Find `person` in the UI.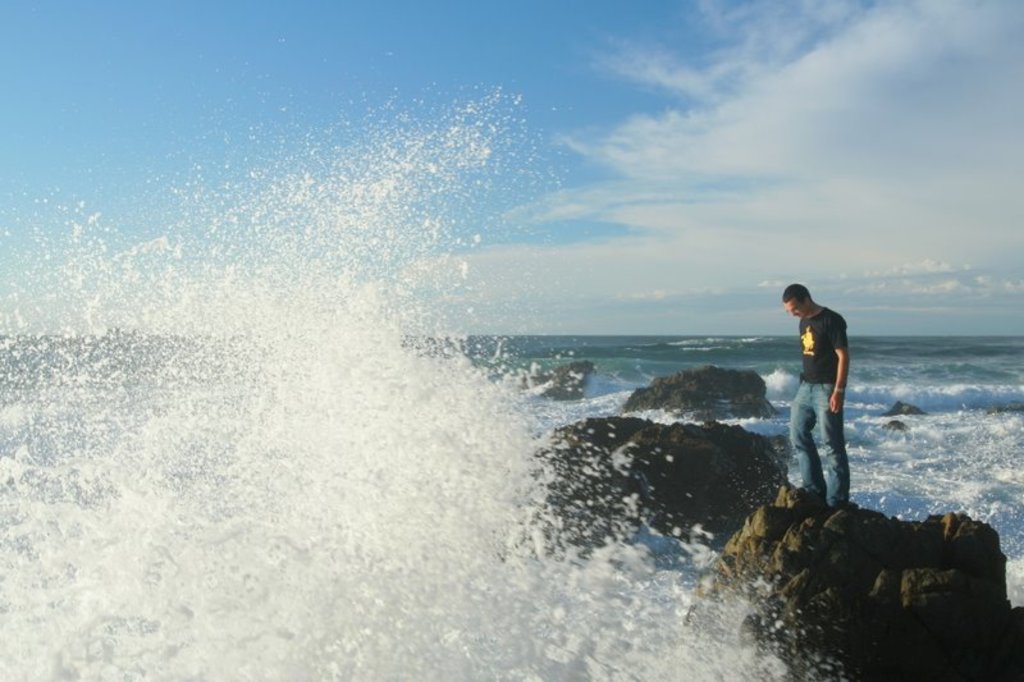
UI element at (780, 282, 856, 512).
